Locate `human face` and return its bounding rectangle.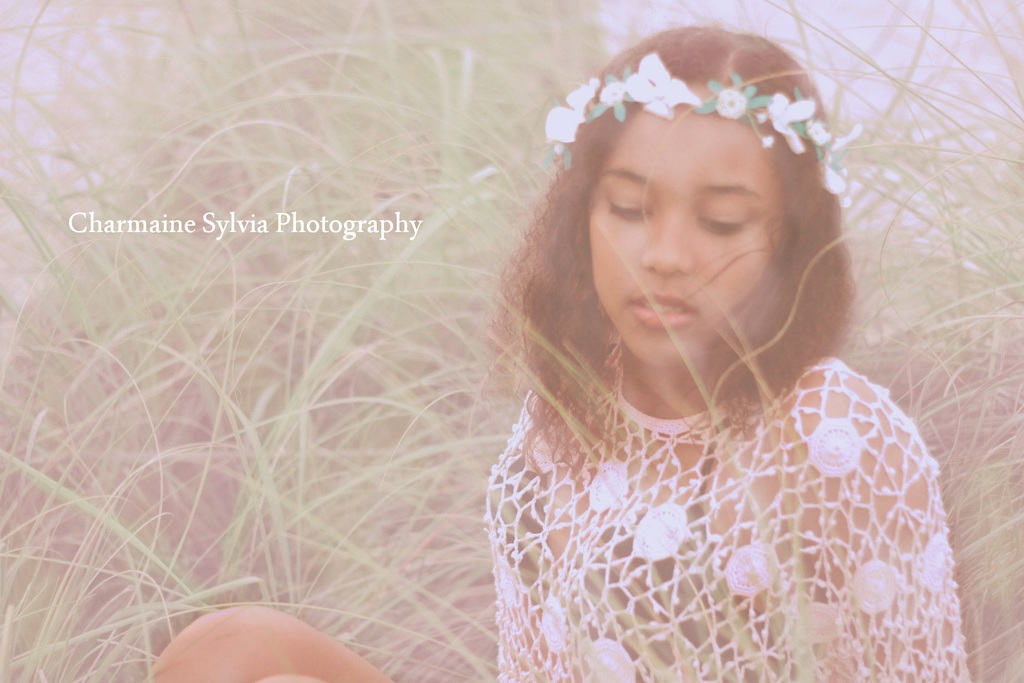
590,84,775,364.
